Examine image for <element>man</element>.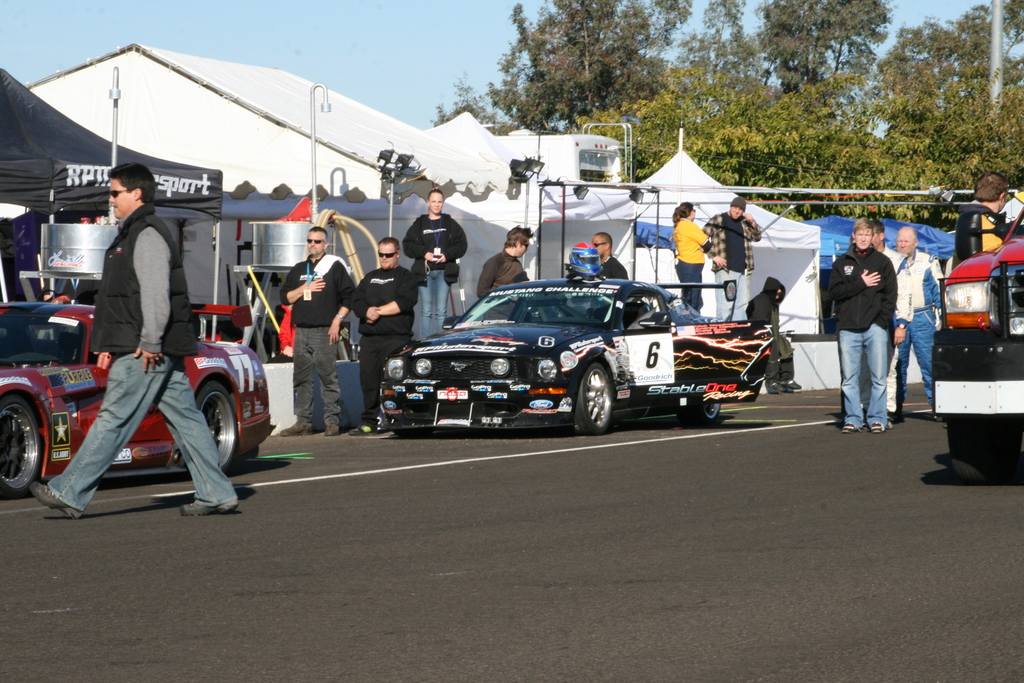
Examination result: <box>278,226,351,441</box>.
